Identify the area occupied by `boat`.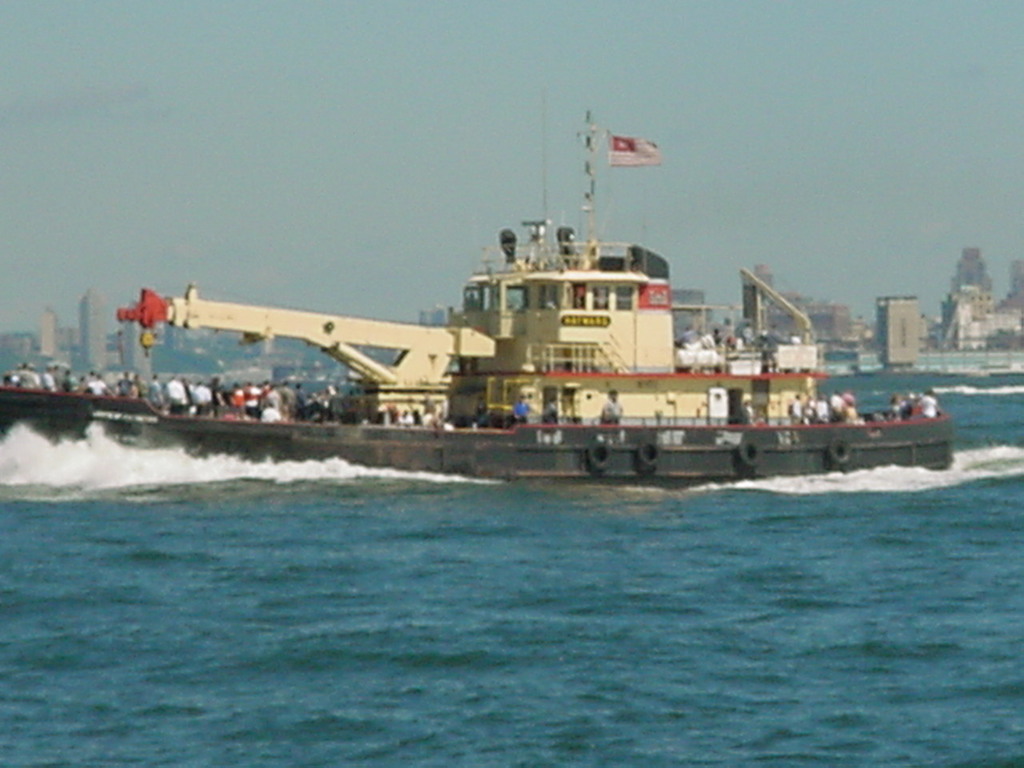
Area: bbox=[0, 379, 331, 442].
